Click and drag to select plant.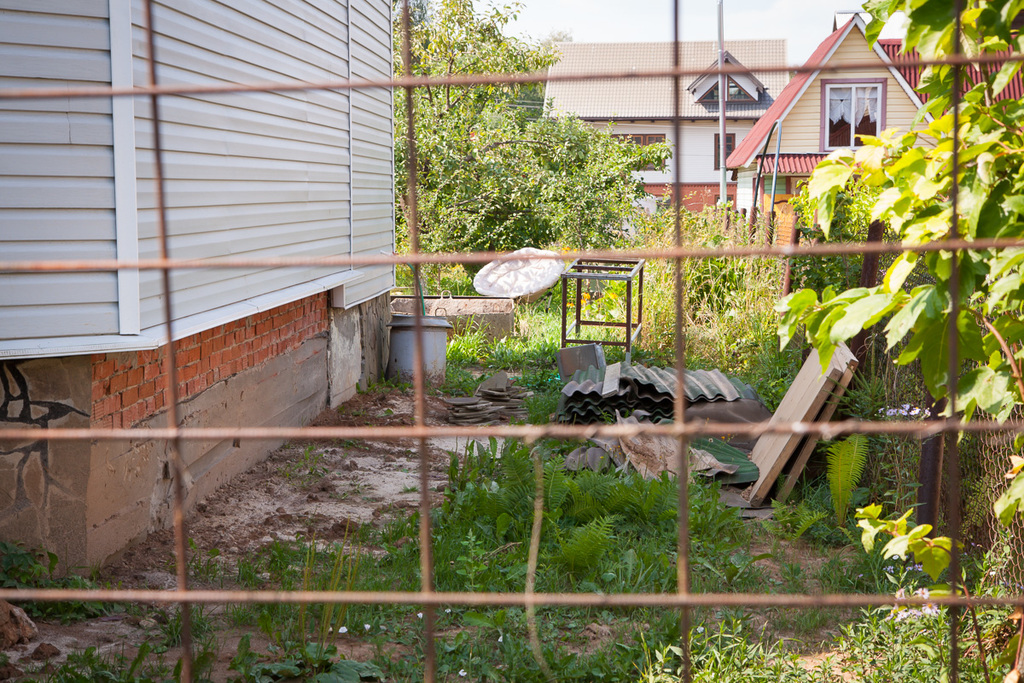
Selection: box=[735, 302, 826, 422].
